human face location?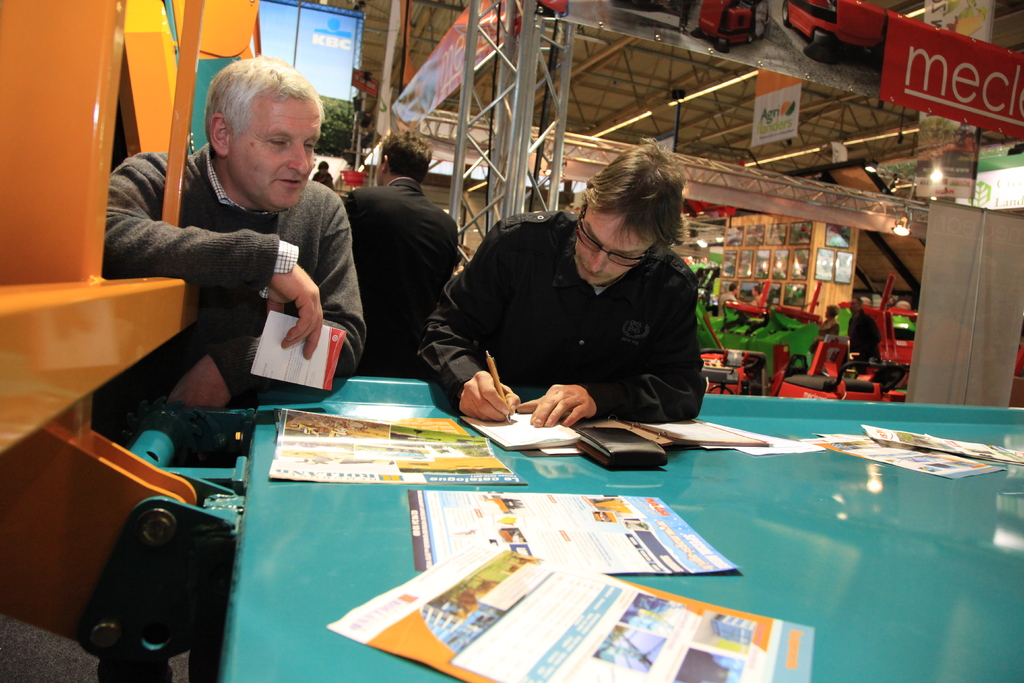
region(229, 89, 320, 201)
